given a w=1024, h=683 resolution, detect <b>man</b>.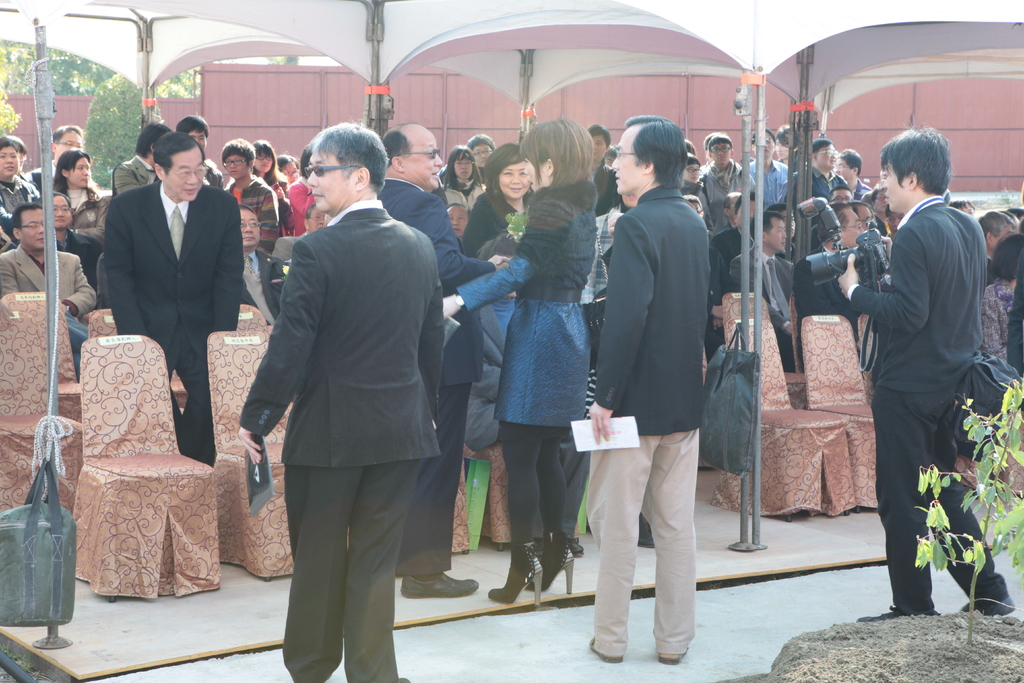
pyautogui.locateOnScreen(52, 192, 100, 282).
